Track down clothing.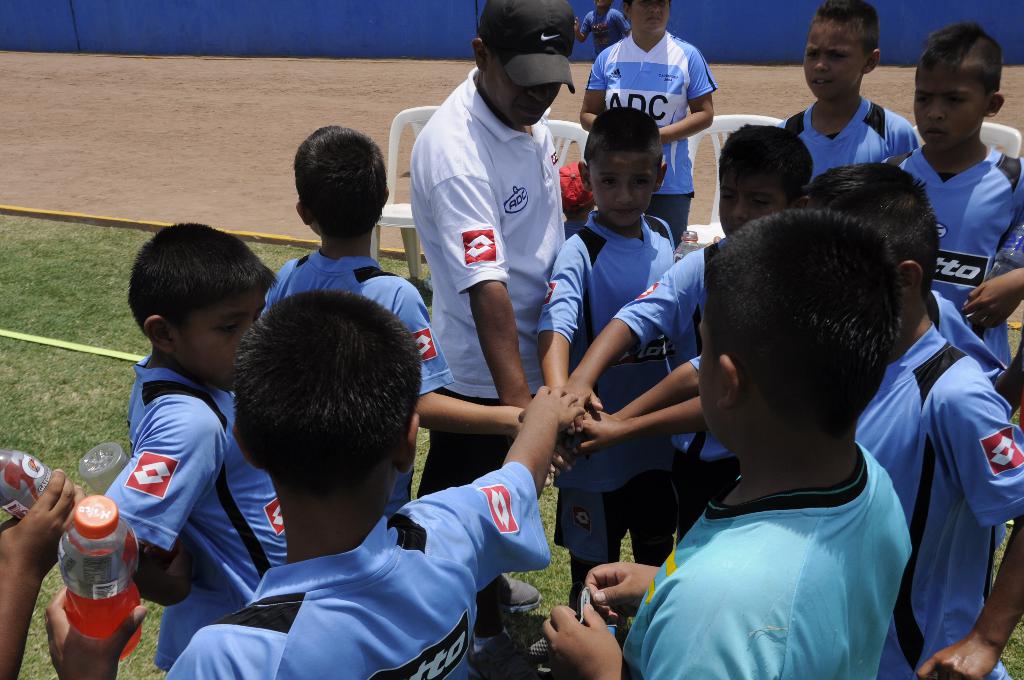
Tracked to rect(597, 449, 922, 679).
